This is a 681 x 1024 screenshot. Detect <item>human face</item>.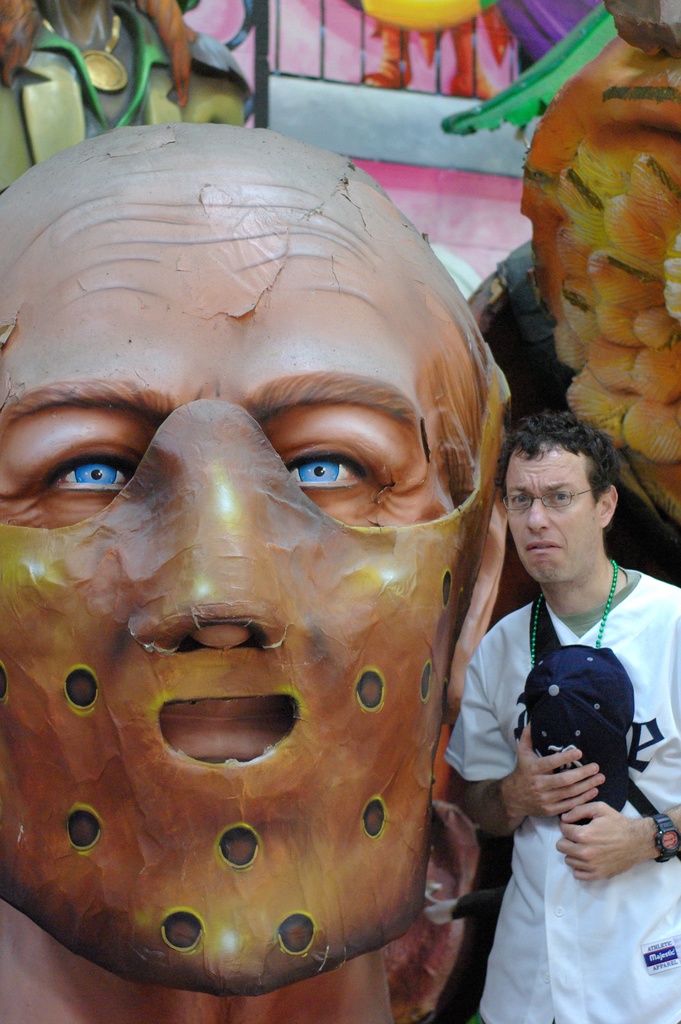
[left=0, top=182, right=471, bottom=1001].
